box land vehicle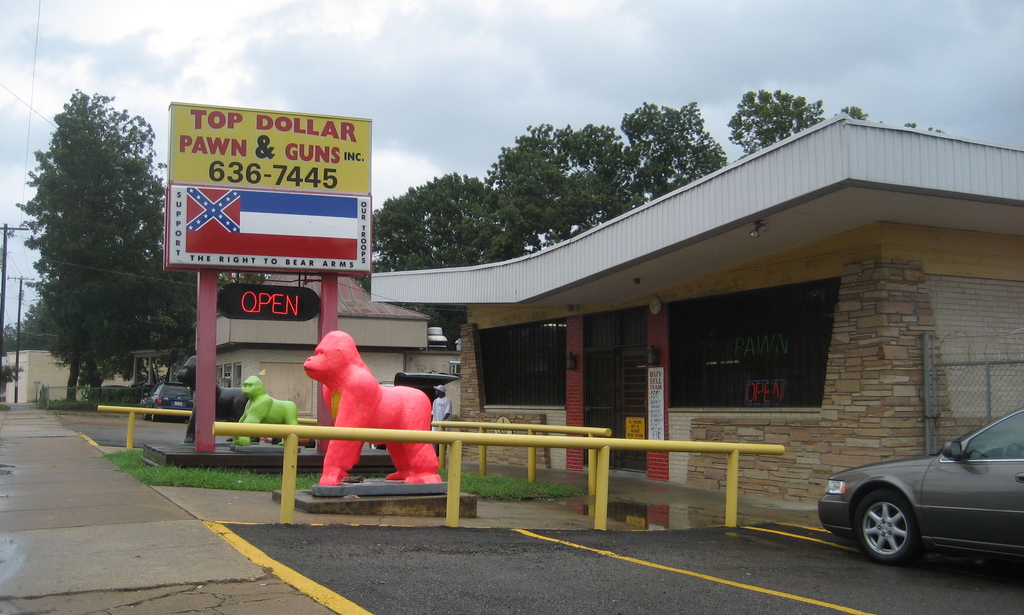
locate(843, 411, 1022, 580)
